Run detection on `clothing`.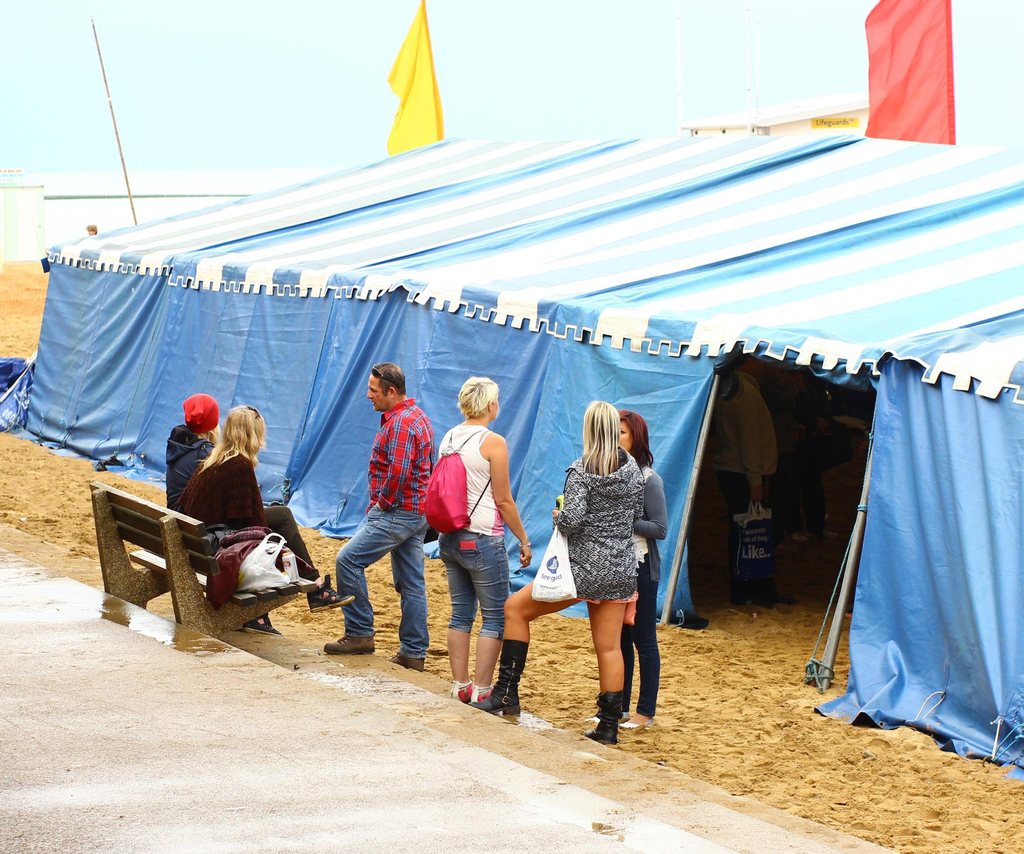
Result: box=[620, 462, 668, 719].
